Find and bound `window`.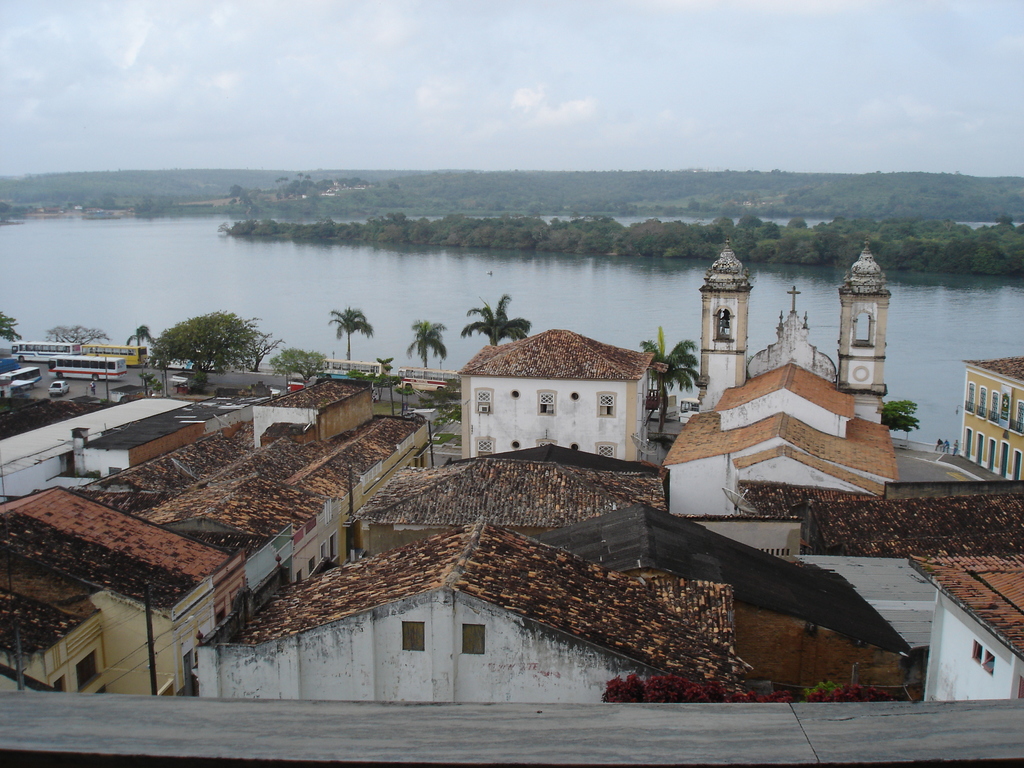
Bound: (54, 677, 67, 692).
